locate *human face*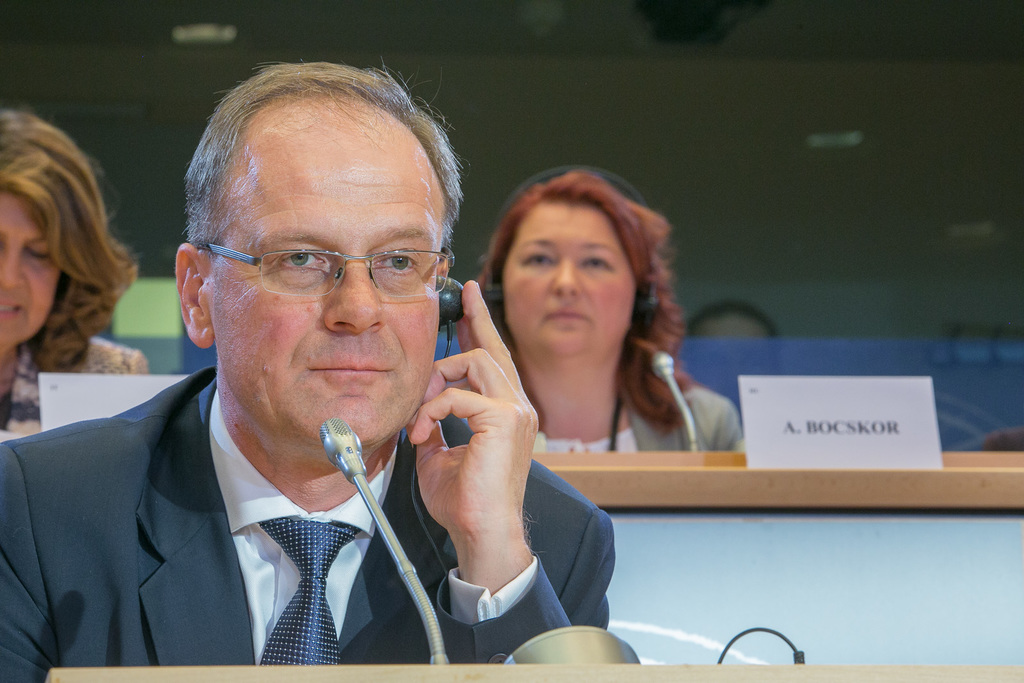
select_region(501, 199, 636, 357)
